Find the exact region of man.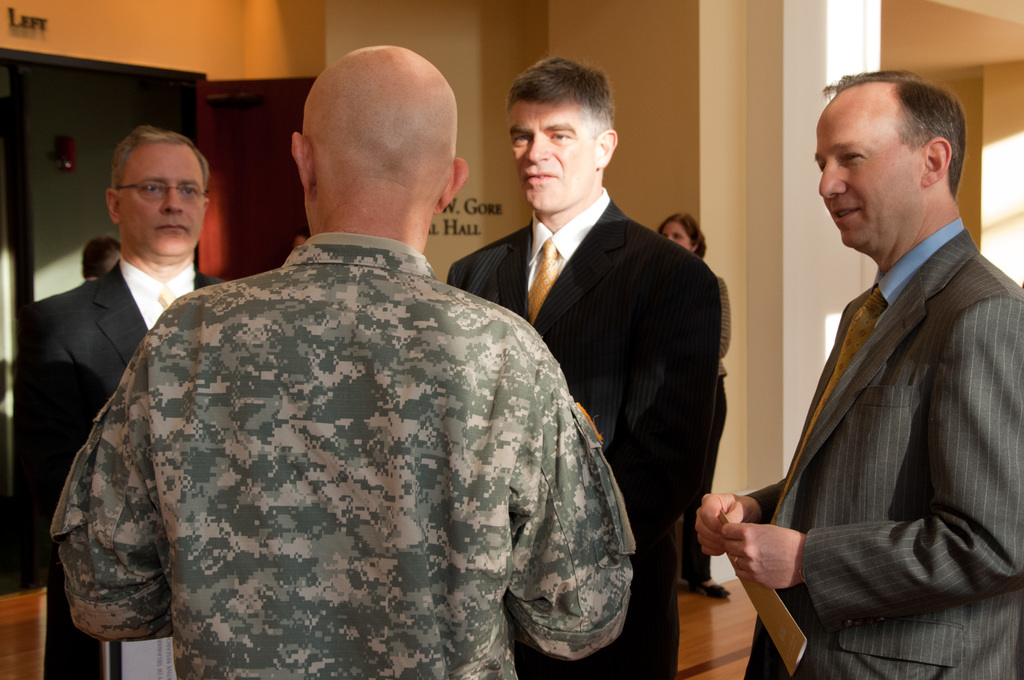
Exact region: [441,53,726,679].
